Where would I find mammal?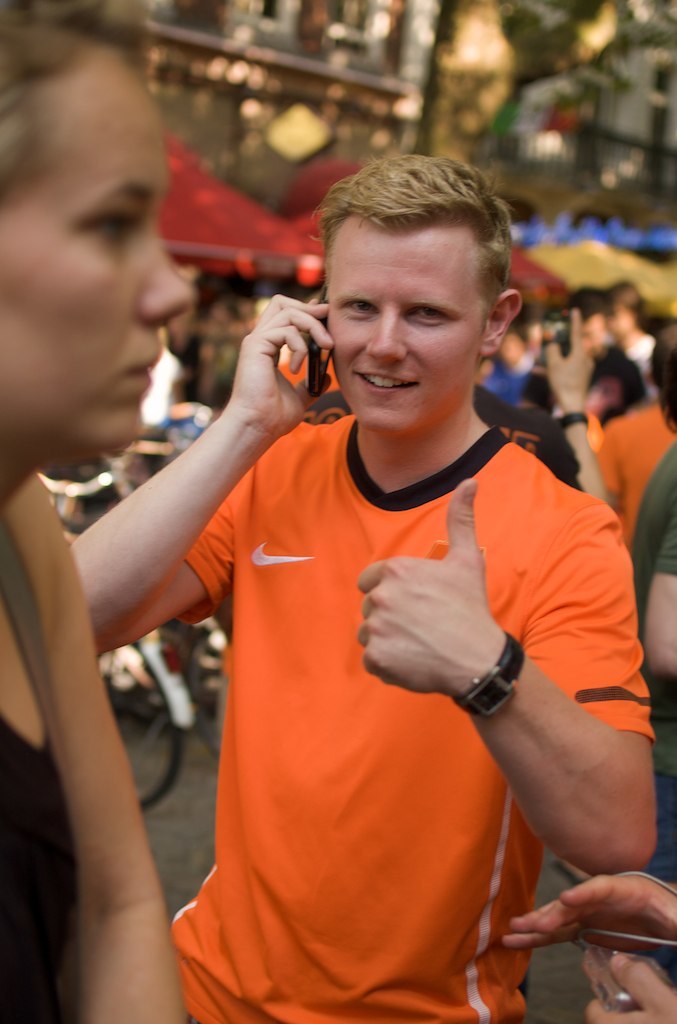
At bbox=(494, 868, 676, 1023).
